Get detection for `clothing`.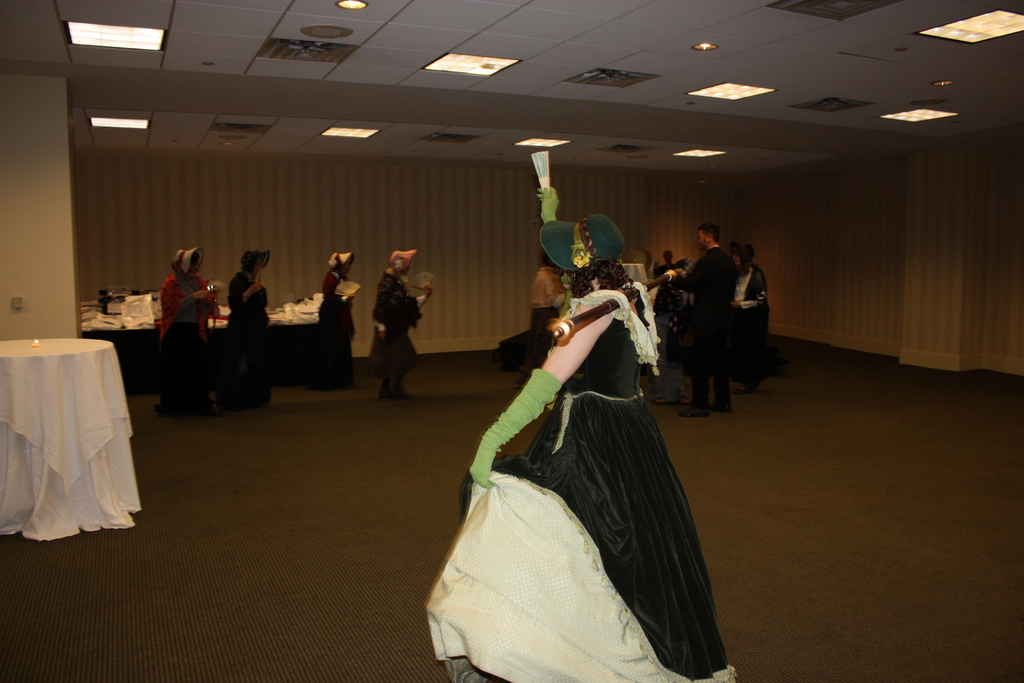
Detection: (668, 264, 736, 410).
